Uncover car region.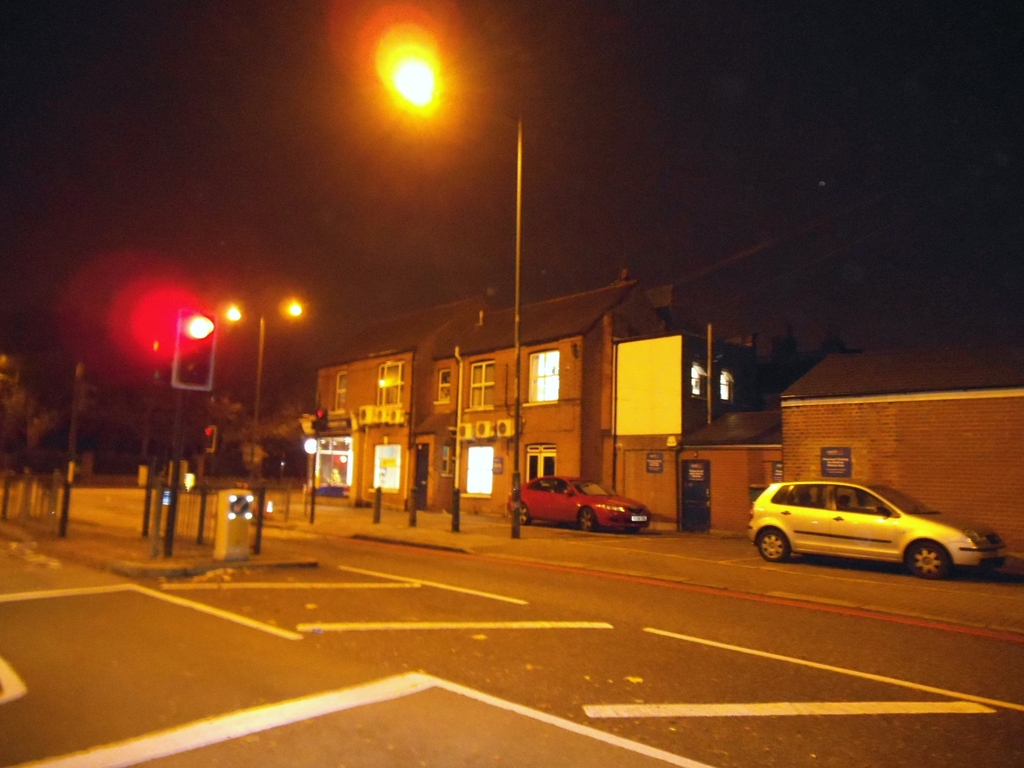
Uncovered: region(744, 476, 1011, 582).
